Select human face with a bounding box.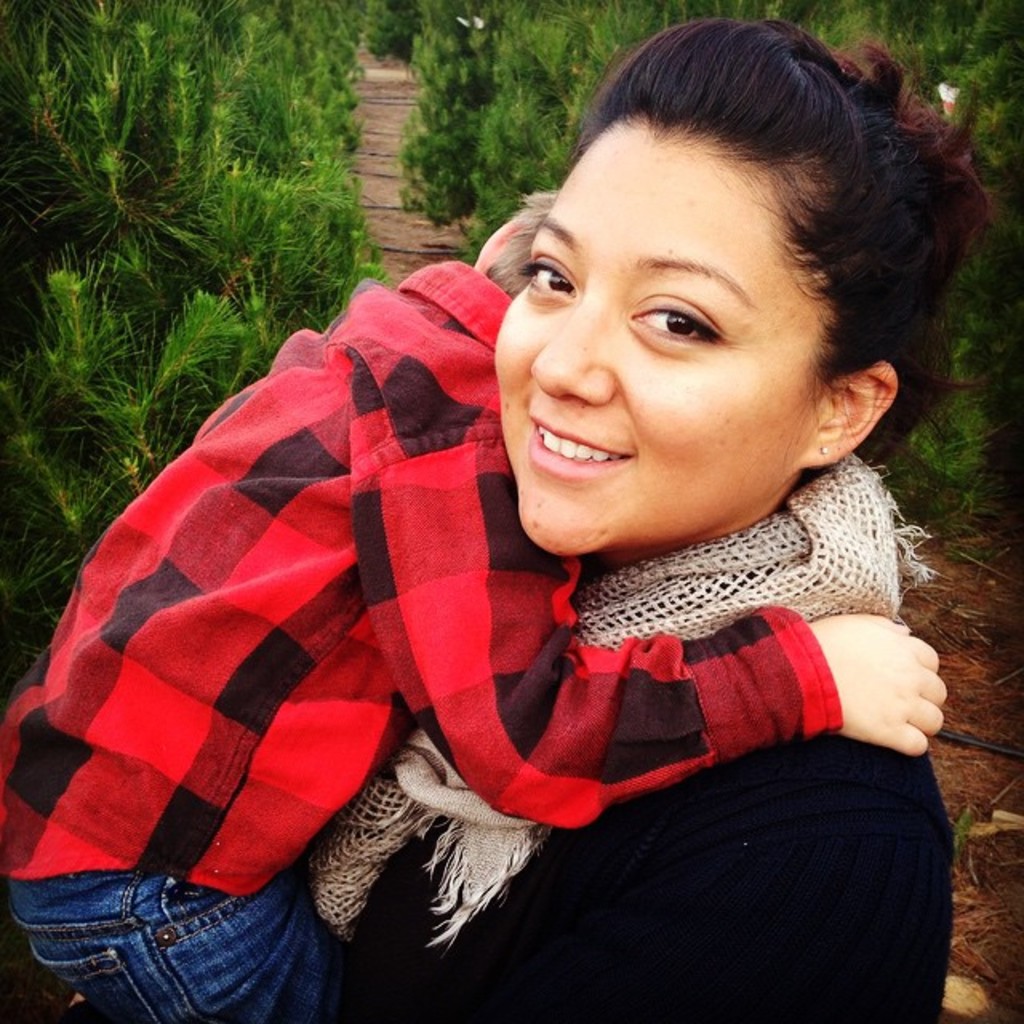
491:117:821:558.
